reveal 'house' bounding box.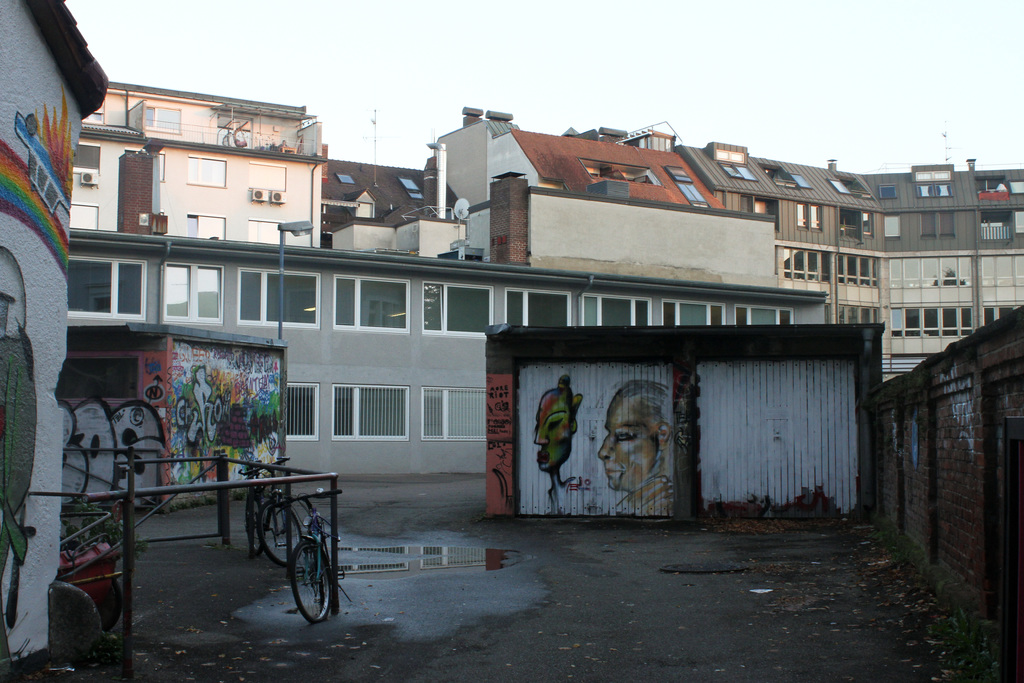
Revealed: box=[329, 188, 465, 273].
